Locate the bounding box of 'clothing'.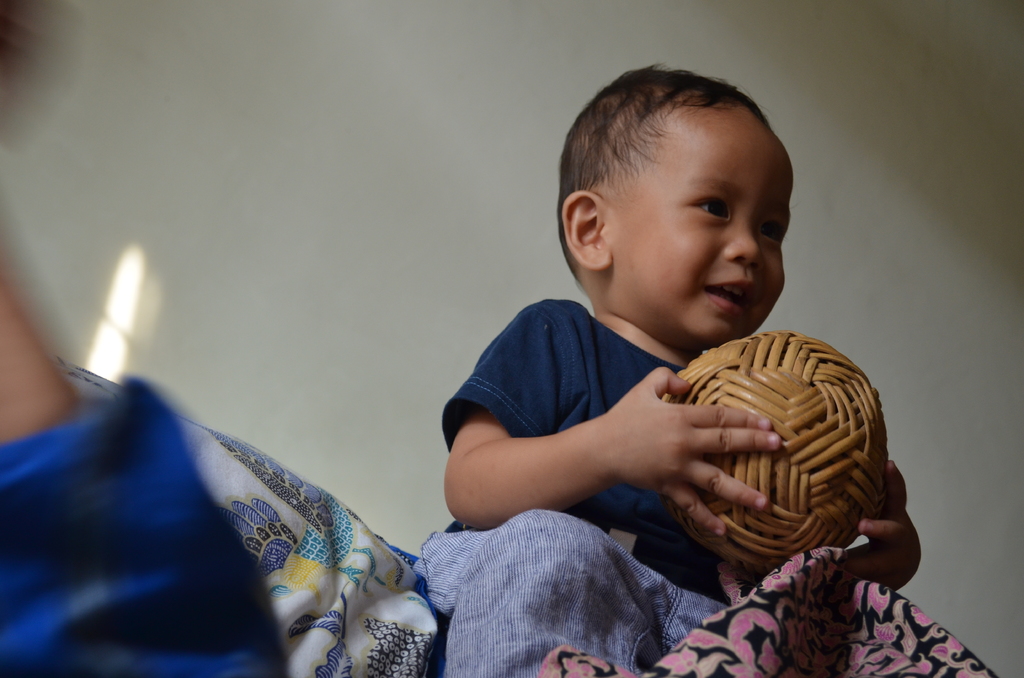
Bounding box: bbox=[0, 375, 289, 677].
